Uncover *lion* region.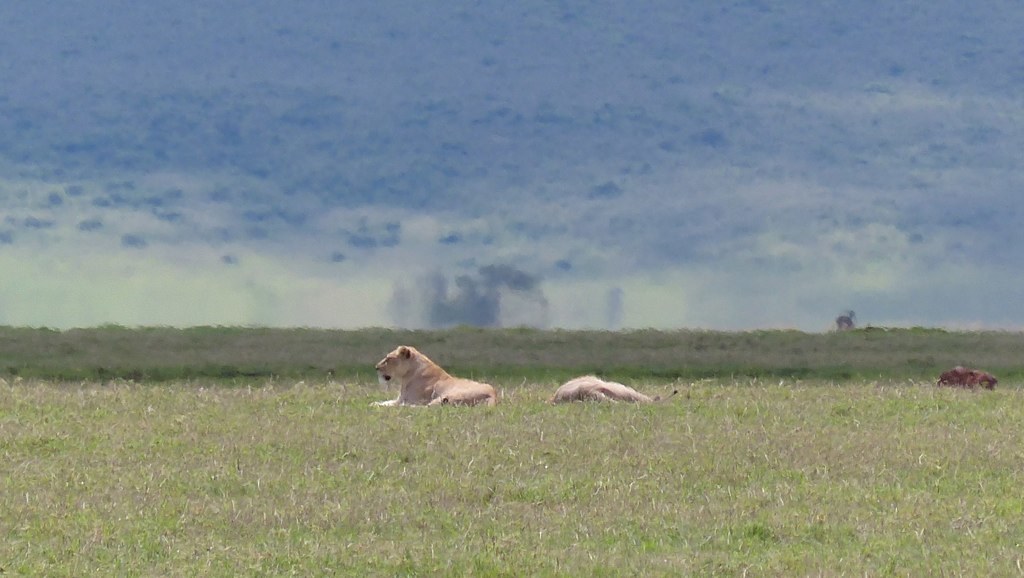
Uncovered: [x1=542, y1=371, x2=658, y2=409].
